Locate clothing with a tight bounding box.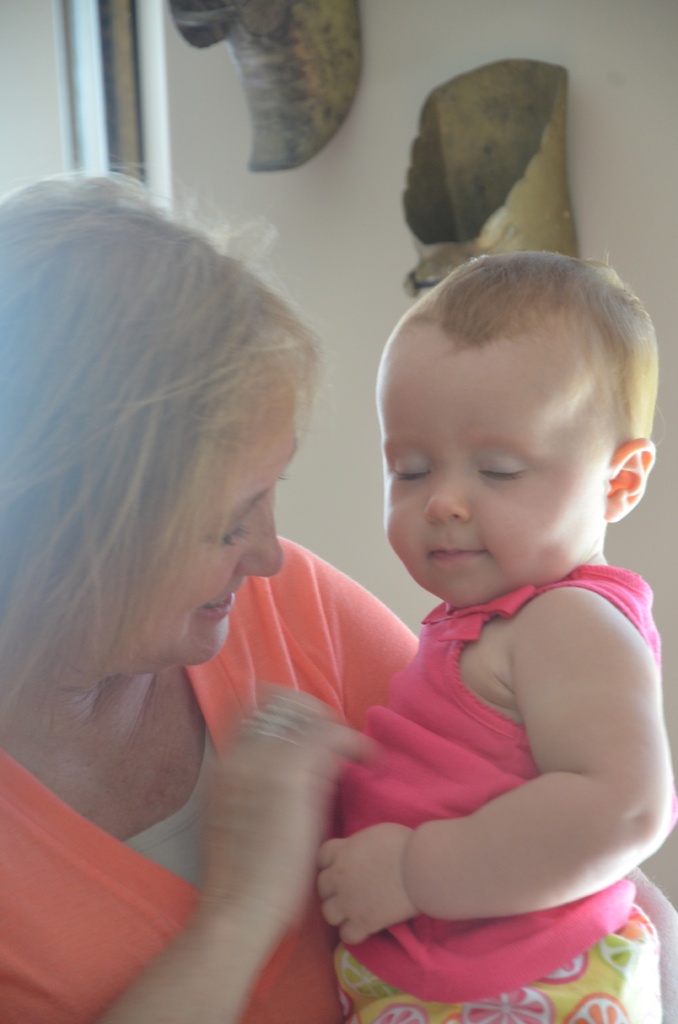
0,543,417,1023.
